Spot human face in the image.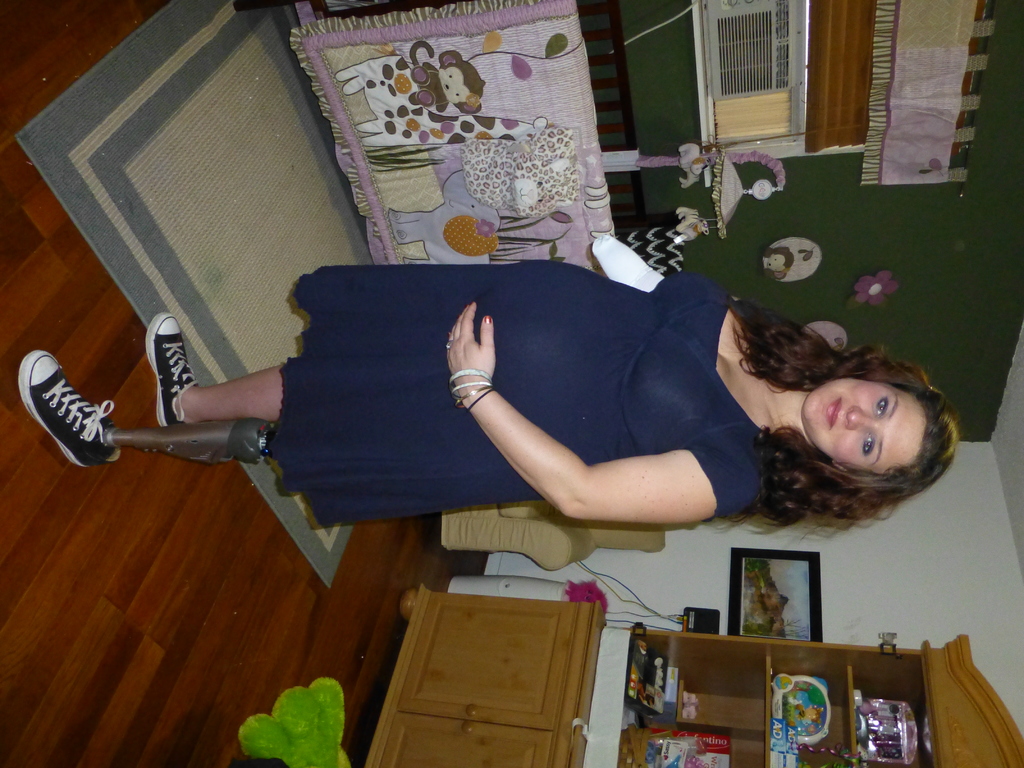
human face found at BBox(801, 380, 925, 474).
